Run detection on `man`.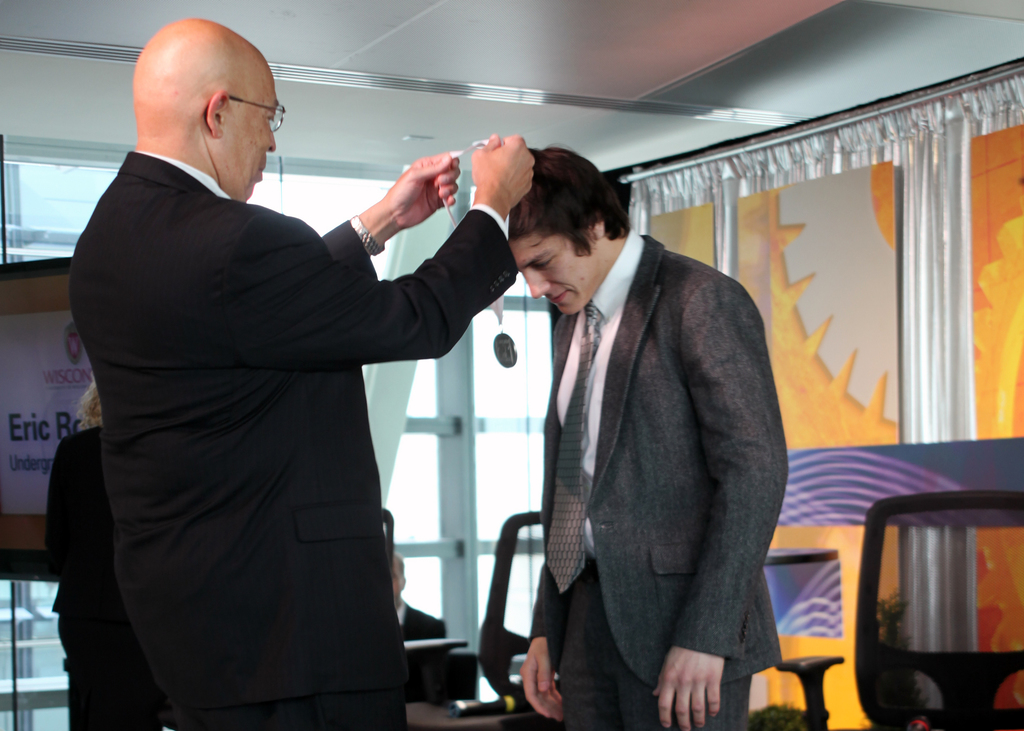
Result: pyautogui.locateOnScreen(76, 56, 529, 723).
